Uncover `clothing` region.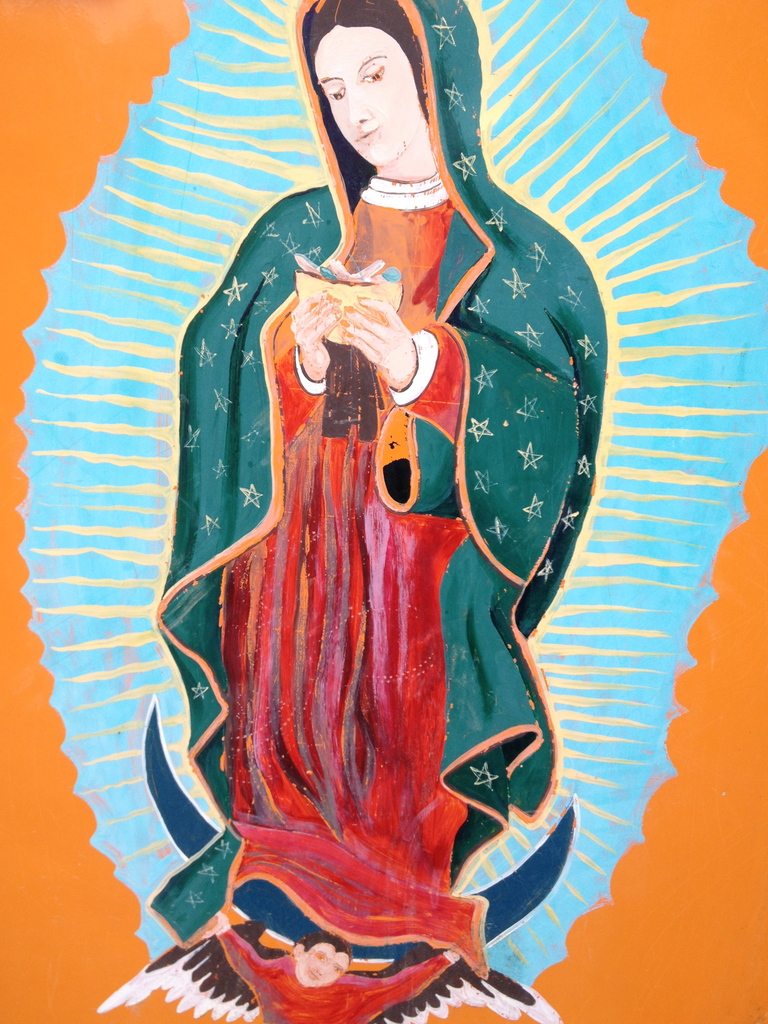
Uncovered: select_region(156, 3, 603, 979).
